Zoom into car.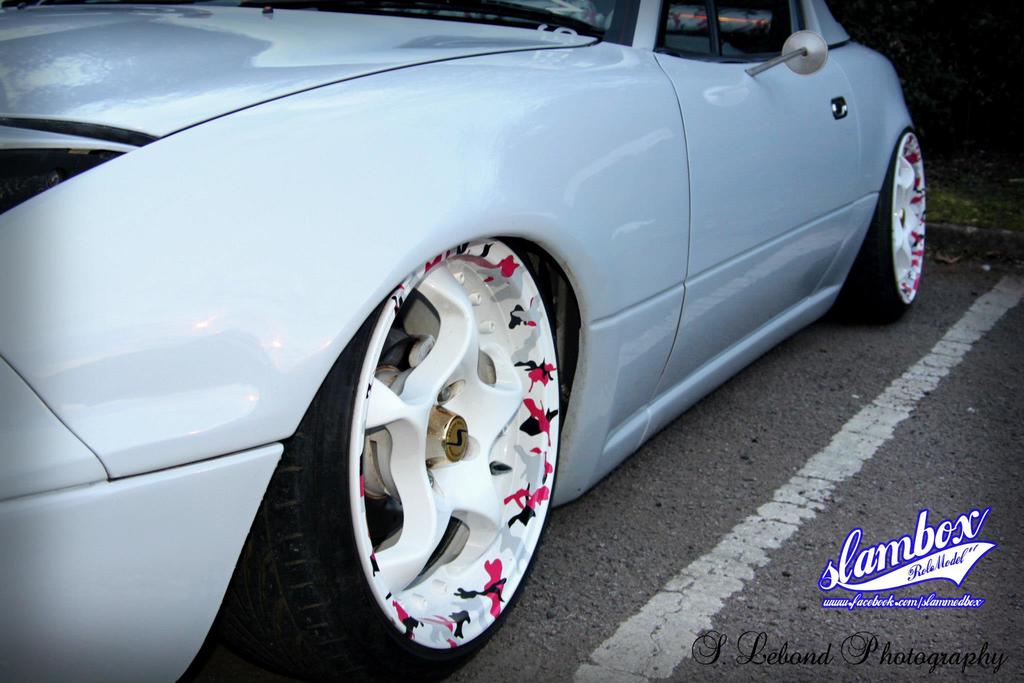
Zoom target: 0 0 925 682.
